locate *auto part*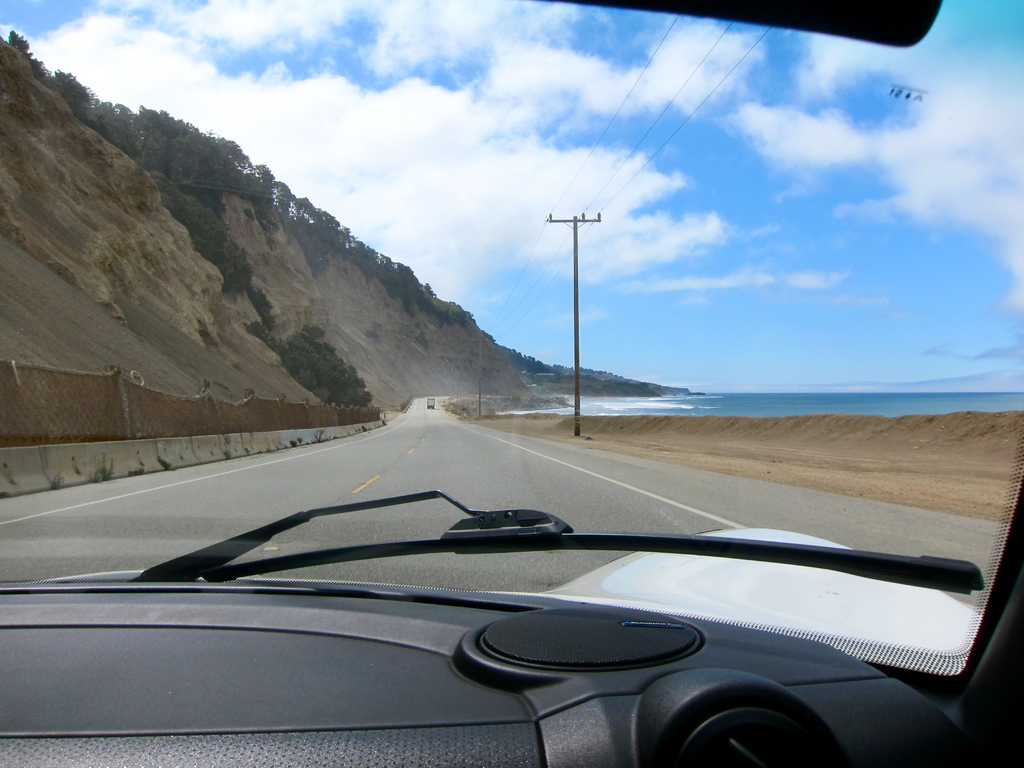
bbox=(508, 0, 947, 52)
